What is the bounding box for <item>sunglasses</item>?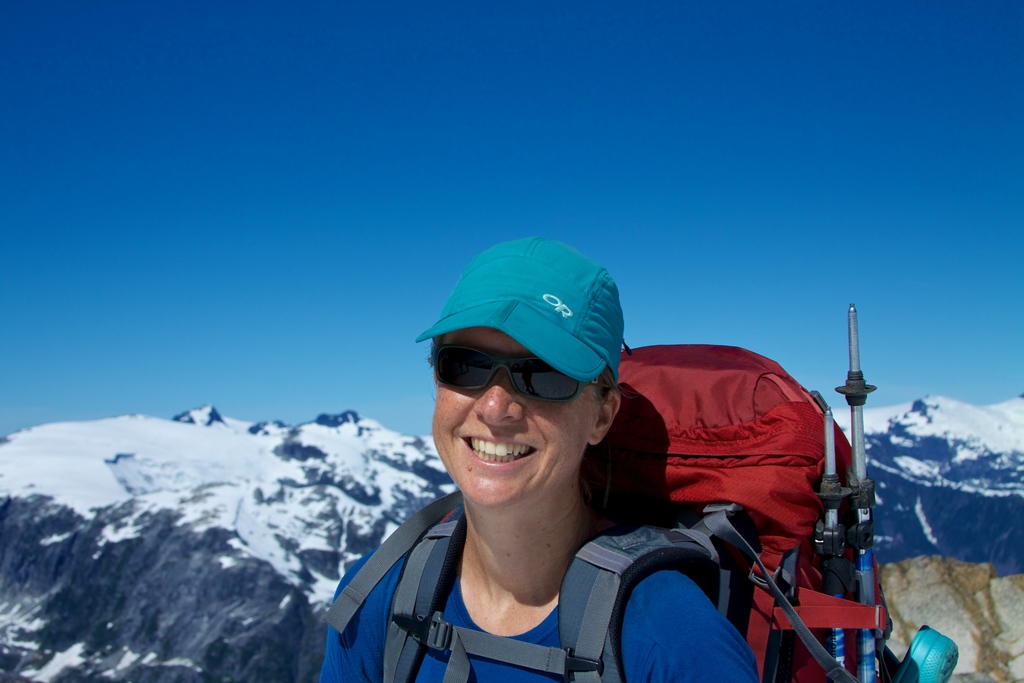
l=431, t=345, r=614, b=403.
